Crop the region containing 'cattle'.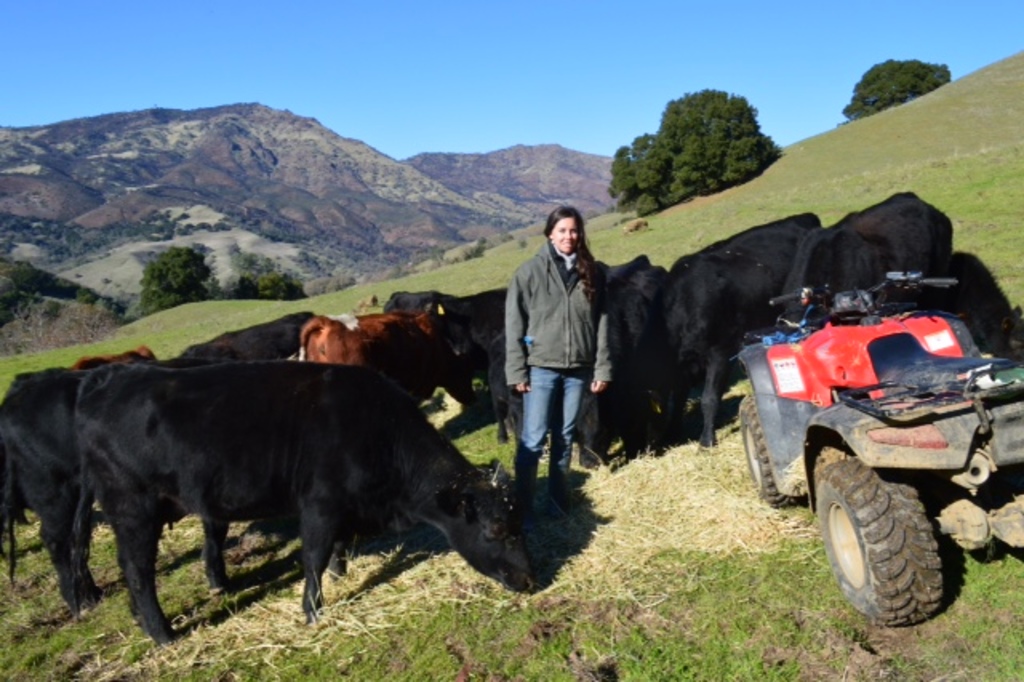
Crop region: detection(181, 309, 314, 363).
